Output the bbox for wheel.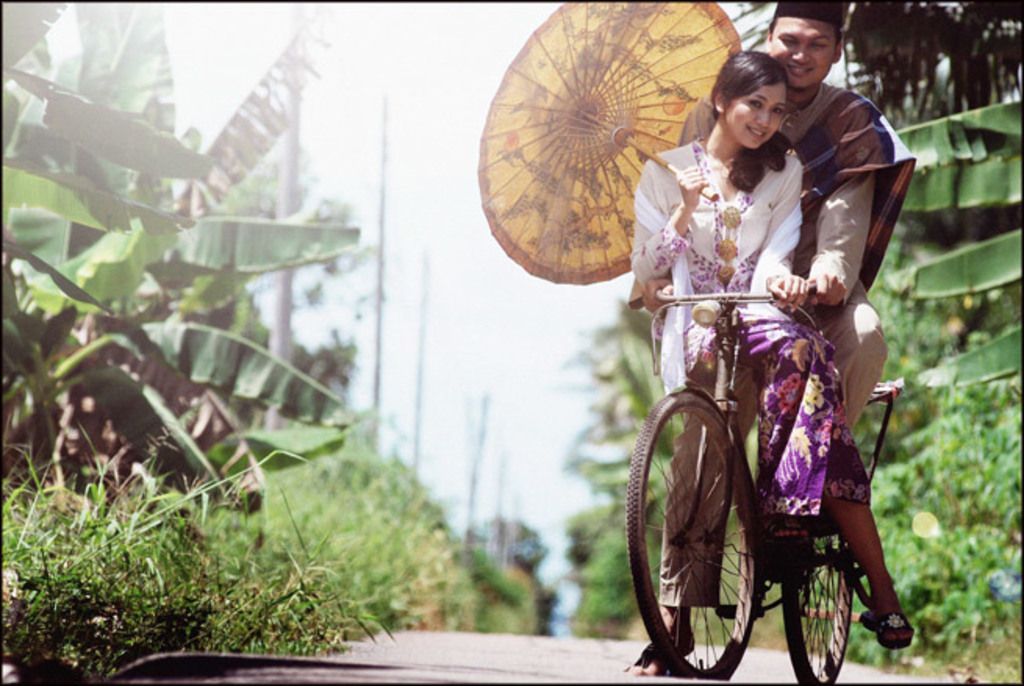
[left=624, top=384, right=758, bottom=684].
